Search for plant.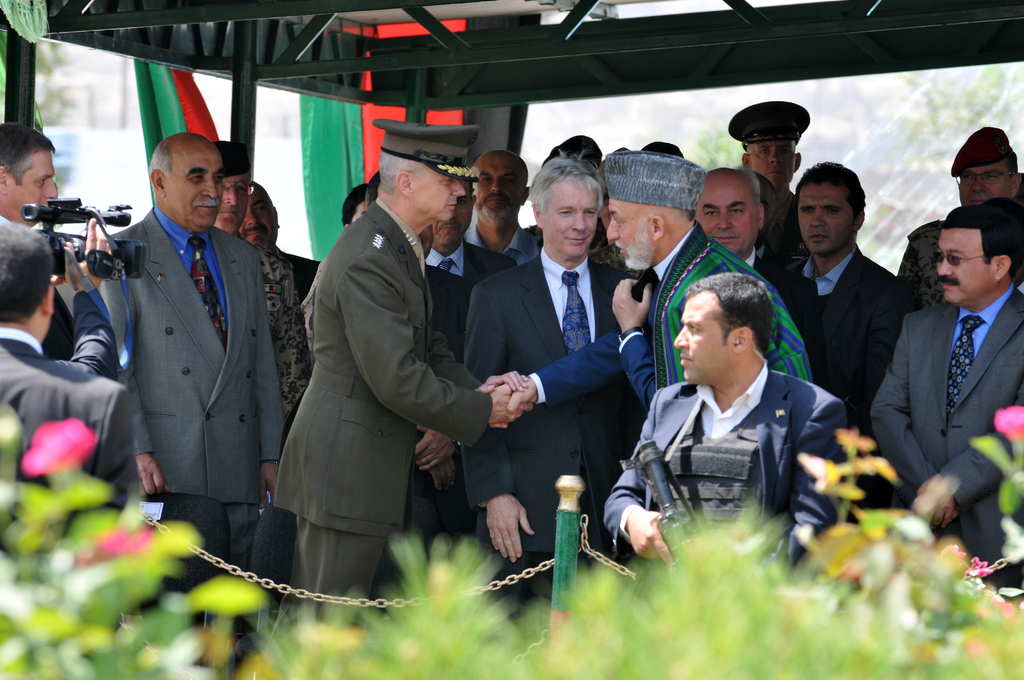
Found at select_region(0, 402, 237, 679).
